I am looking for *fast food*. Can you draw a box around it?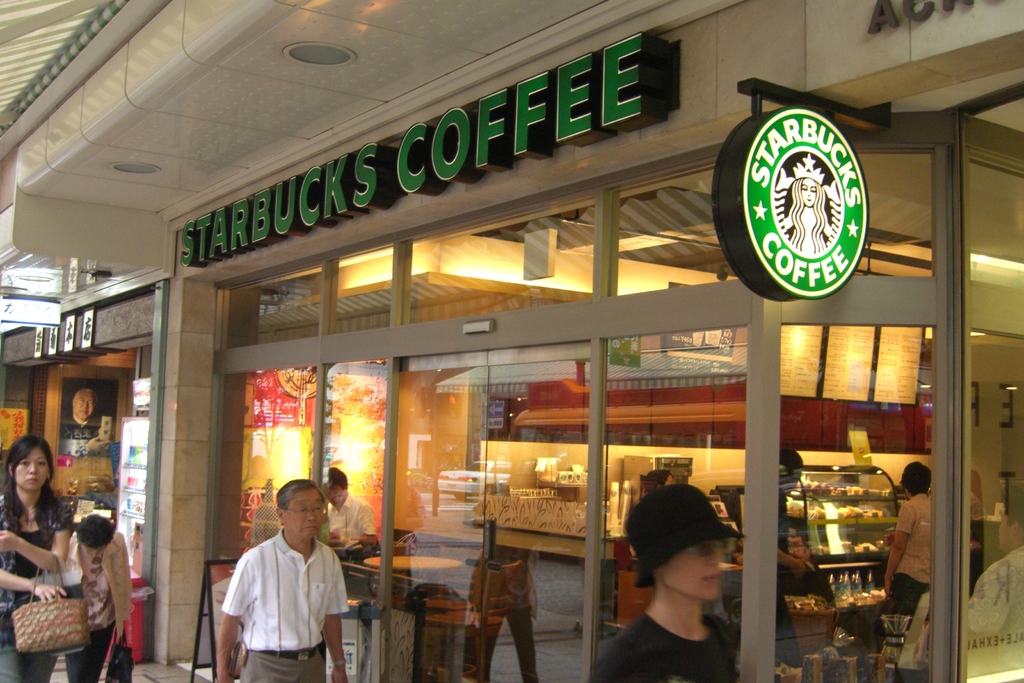
Sure, the bounding box is 797:476:830:500.
